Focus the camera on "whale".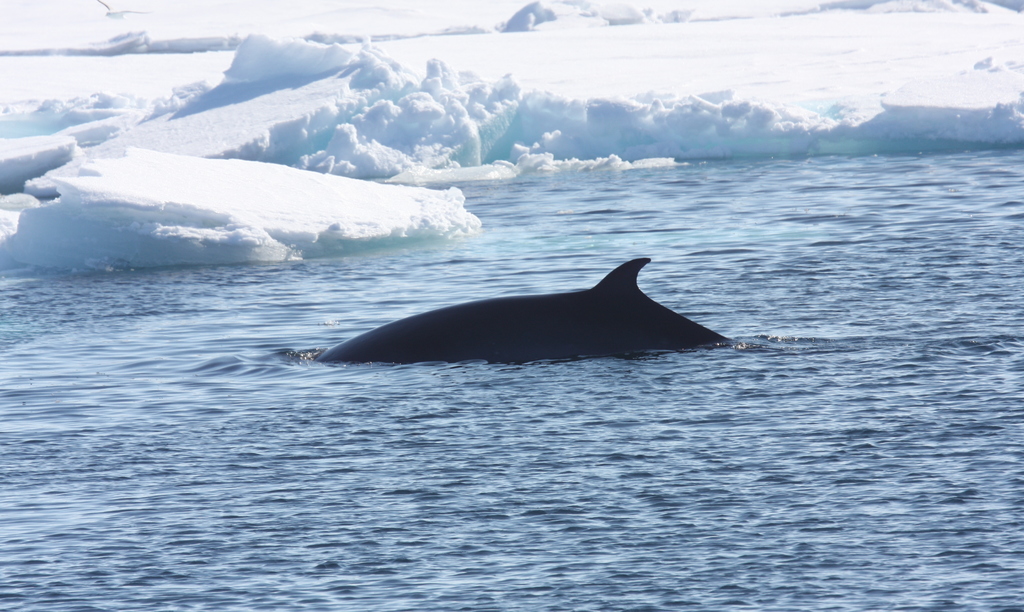
Focus region: box=[304, 250, 740, 363].
